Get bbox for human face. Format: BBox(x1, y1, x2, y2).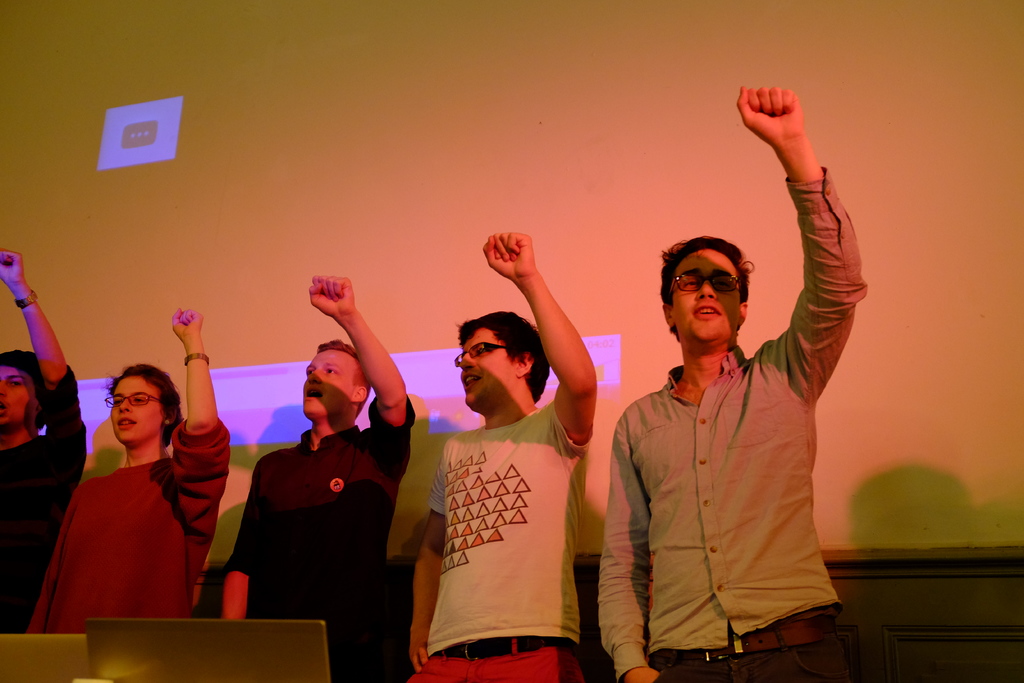
BBox(0, 366, 36, 431).
